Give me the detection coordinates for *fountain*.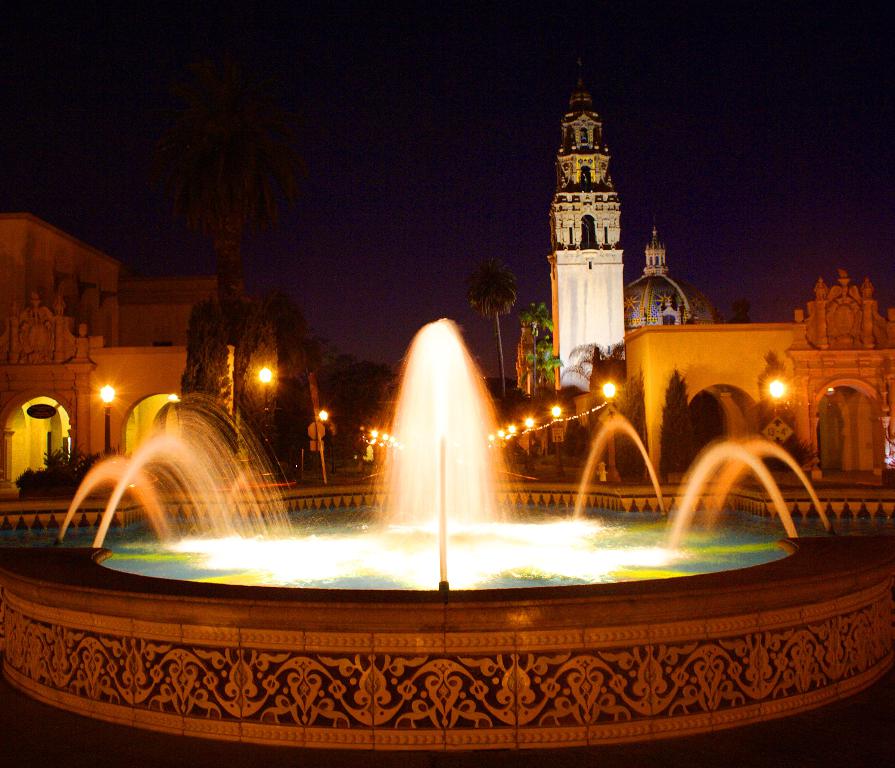
box=[62, 269, 831, 610].
